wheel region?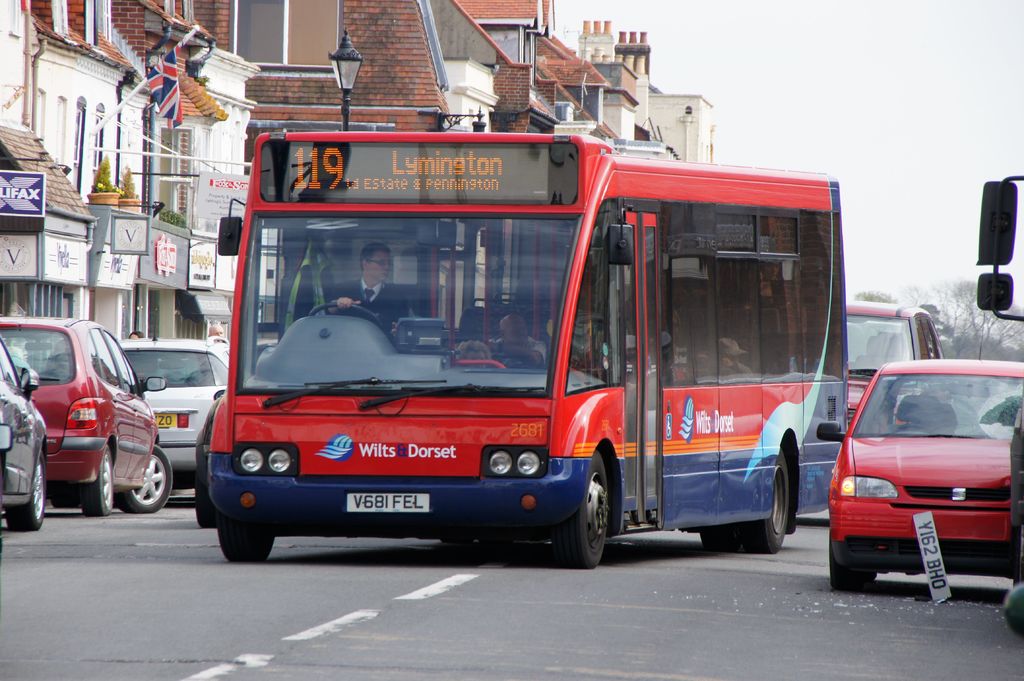
locate(717, 453, 794, 554)
